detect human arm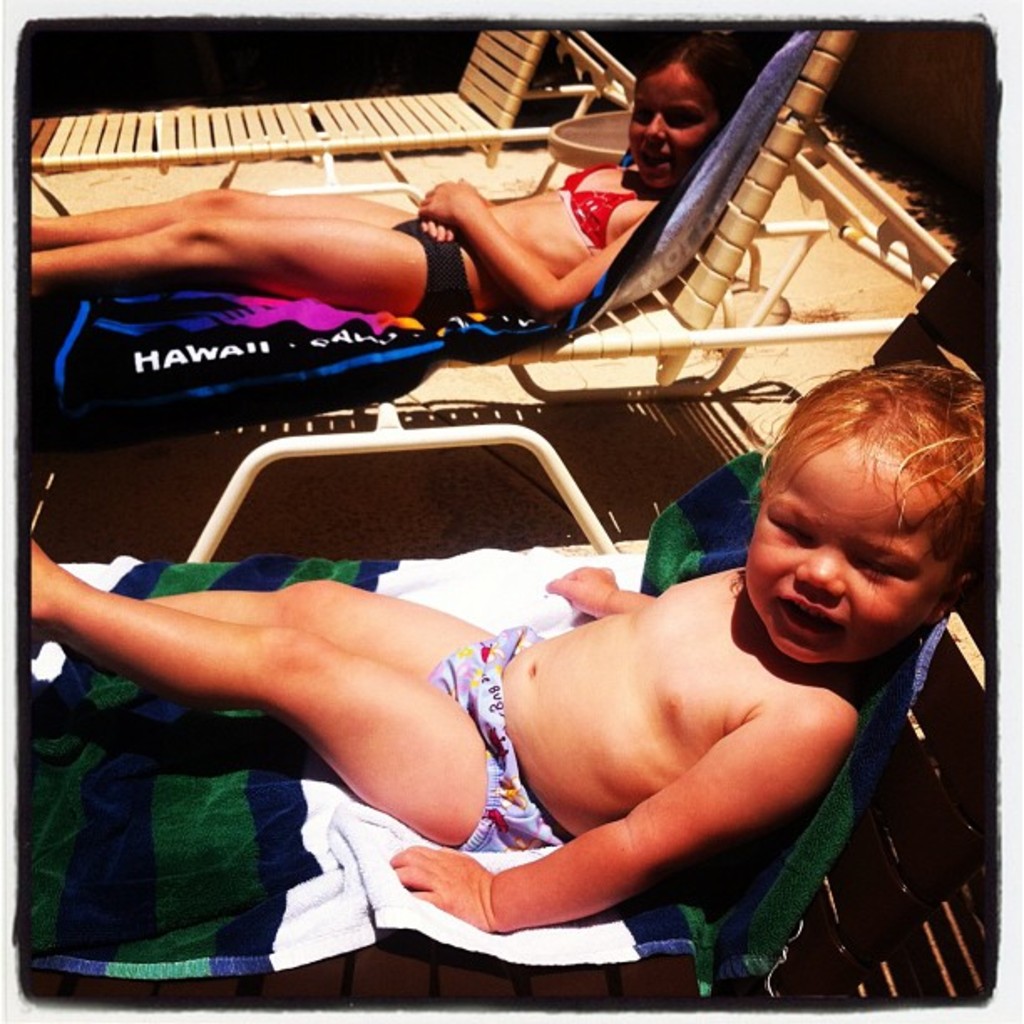
crop(398, 164, 703, 316)
